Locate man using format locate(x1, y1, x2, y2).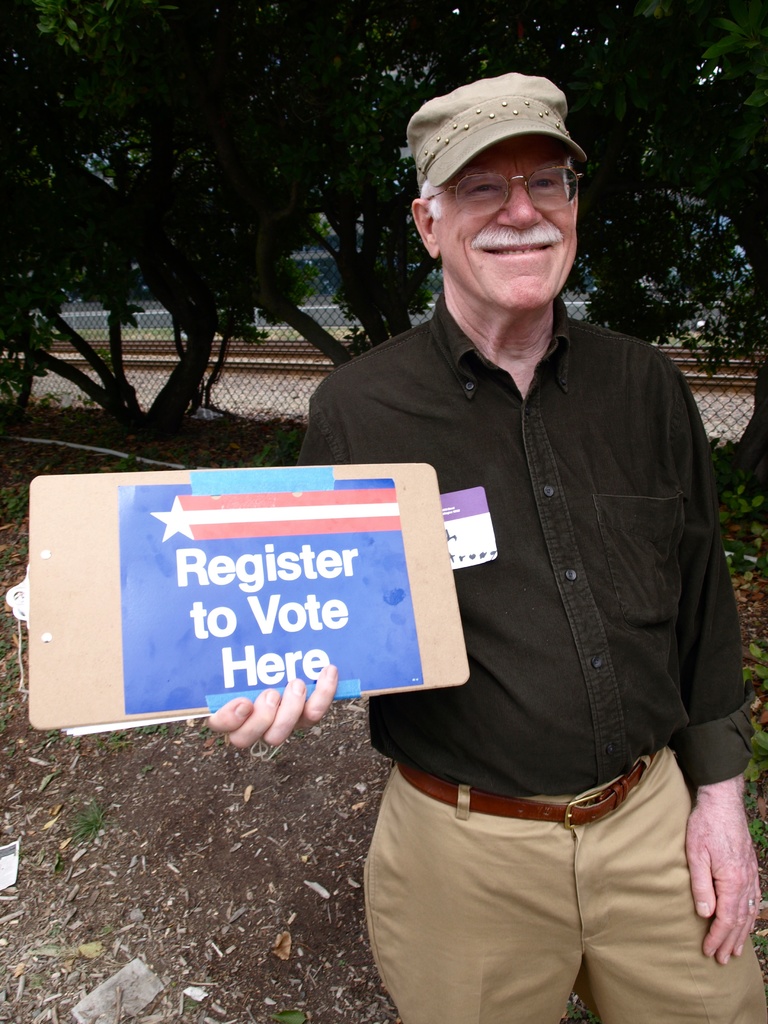
locate(276, 67, 741, 988).
